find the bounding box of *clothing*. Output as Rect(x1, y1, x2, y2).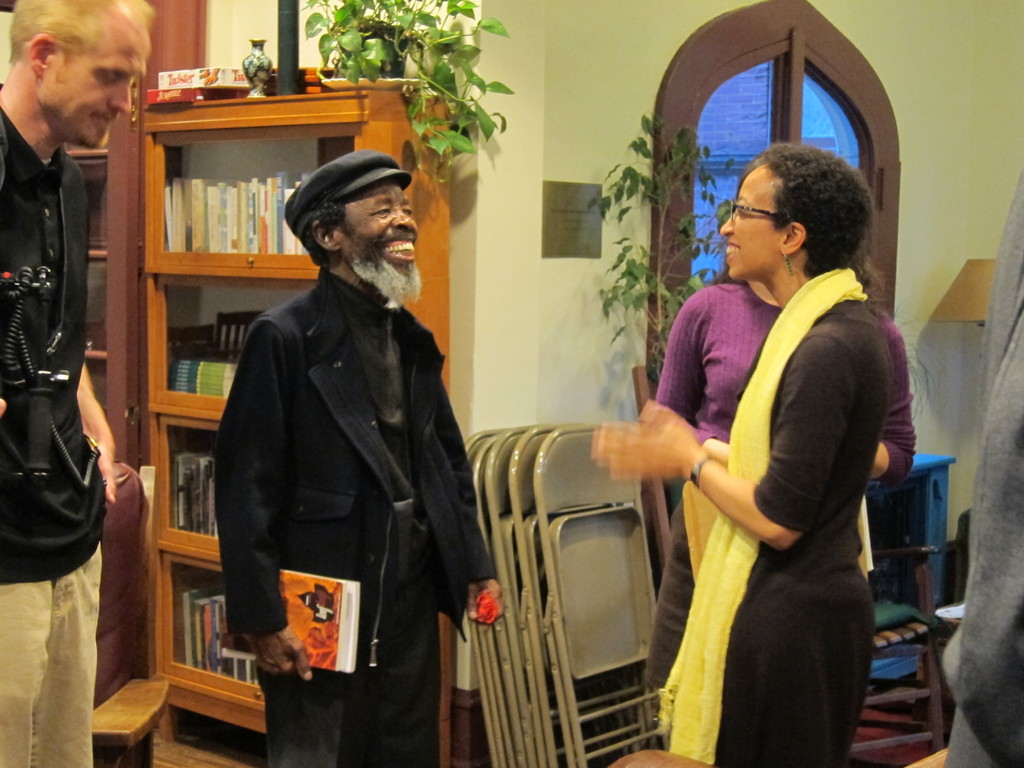
Rect(0, 80, 108, 767).
